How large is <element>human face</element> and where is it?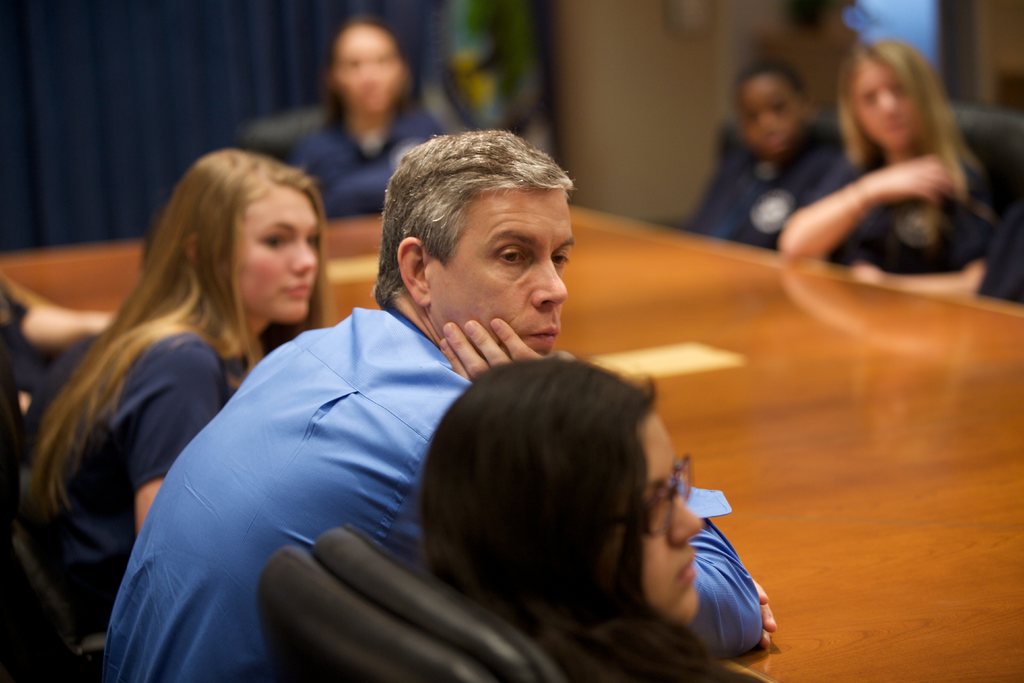
Bounding box: region(399, 162, 582, 366).
